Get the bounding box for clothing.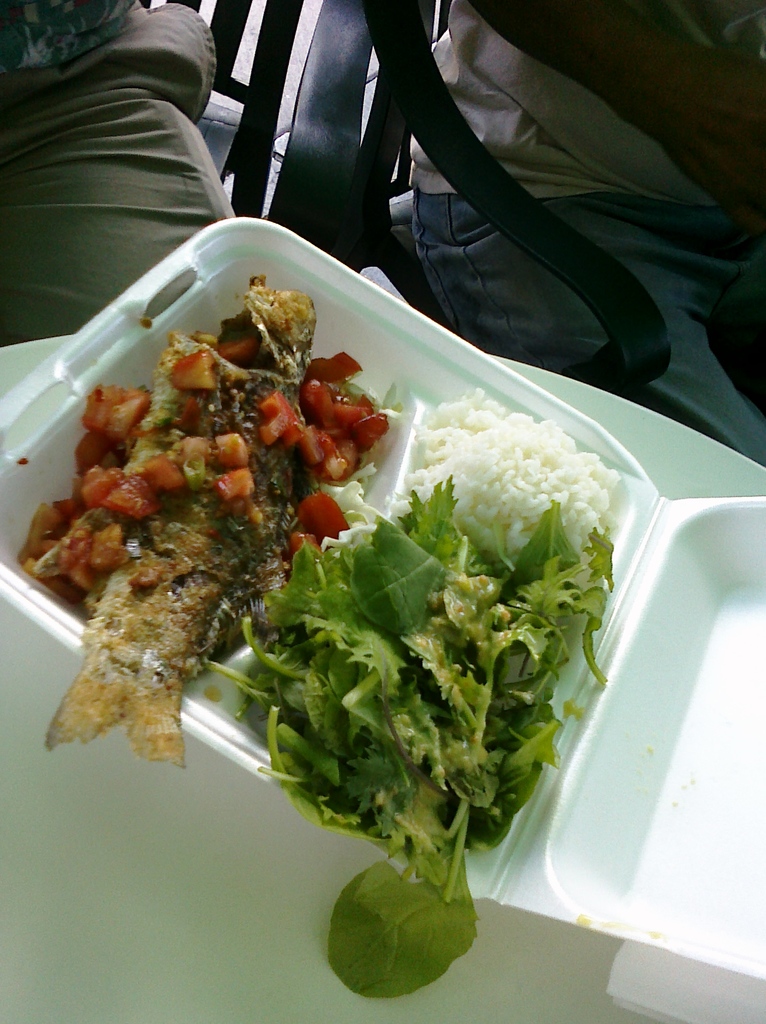
(x1=407, y1=0, x2=765, y2=466).
